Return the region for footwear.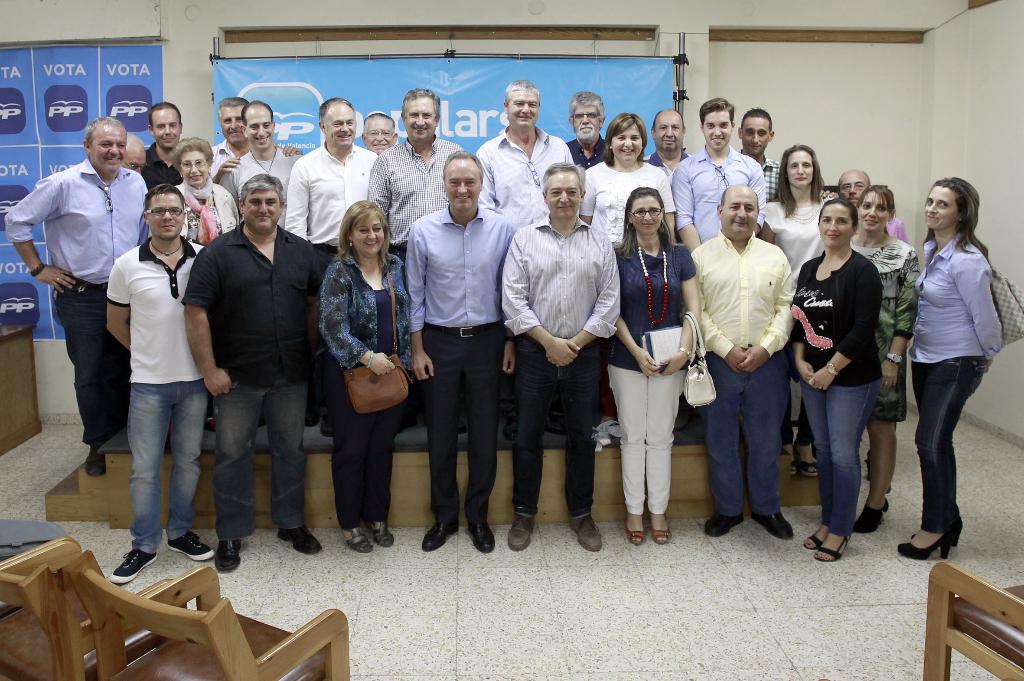
box(111, 550, 164, 582).
